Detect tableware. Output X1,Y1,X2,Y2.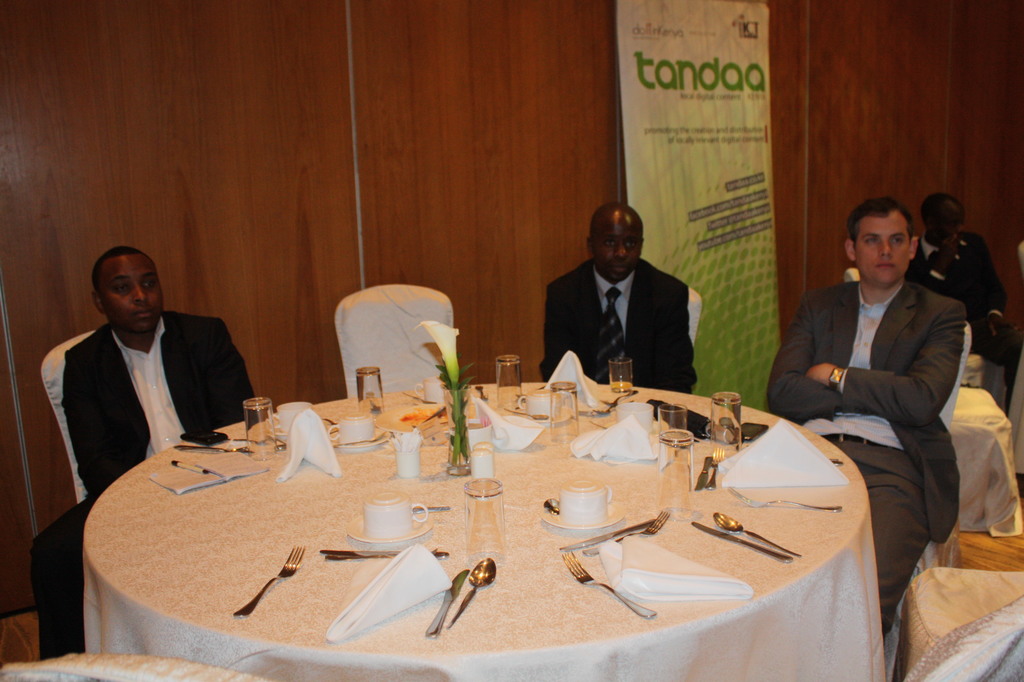
563,517,652,550.
